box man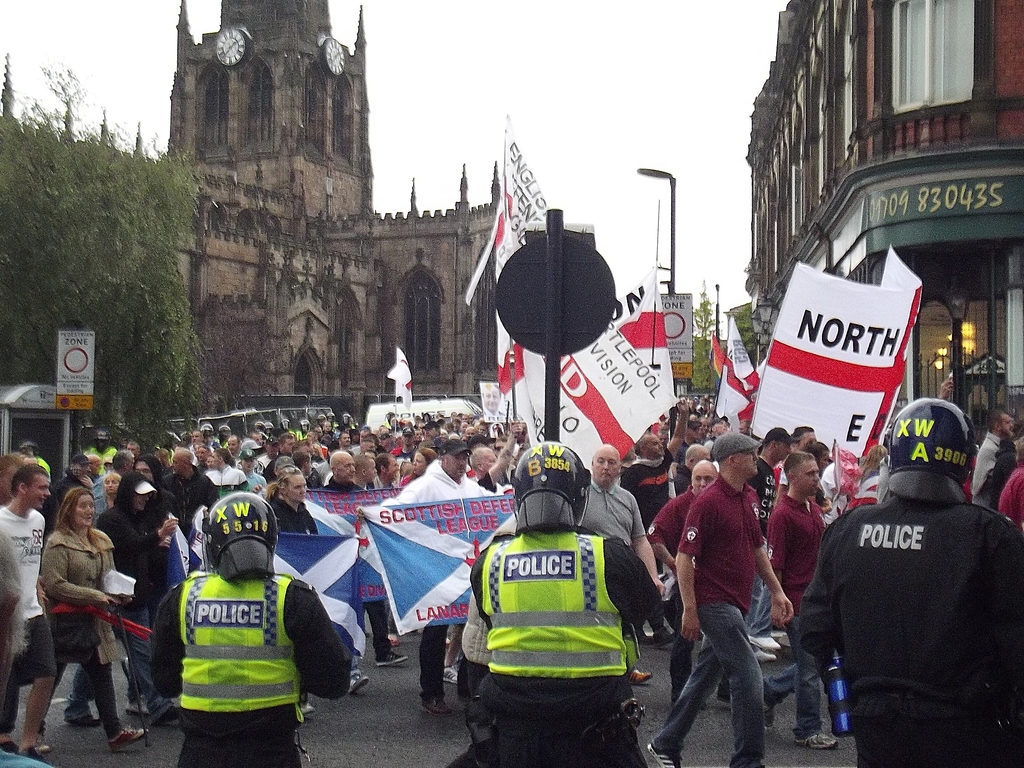
{"left": 573, "top": 438, "right": 669, "bottom": 598}
